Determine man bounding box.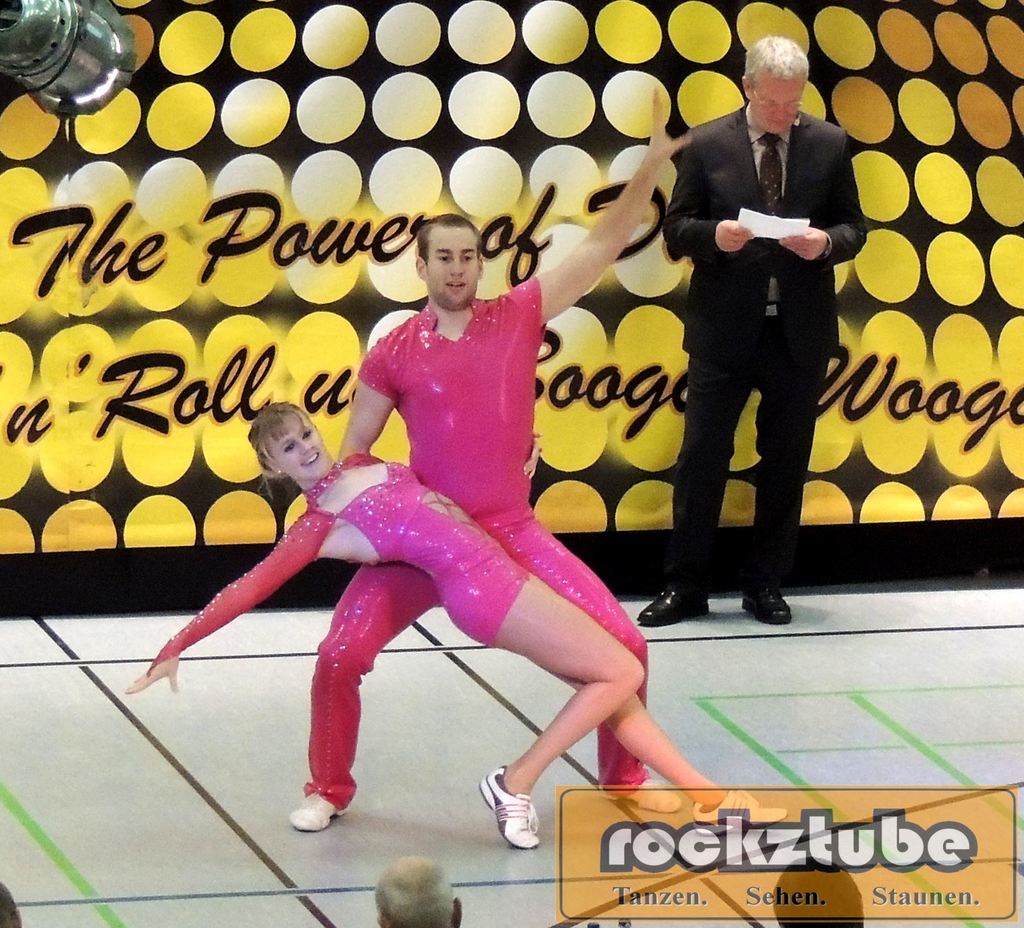
Determined: locate(649, 37, 862, 630).
